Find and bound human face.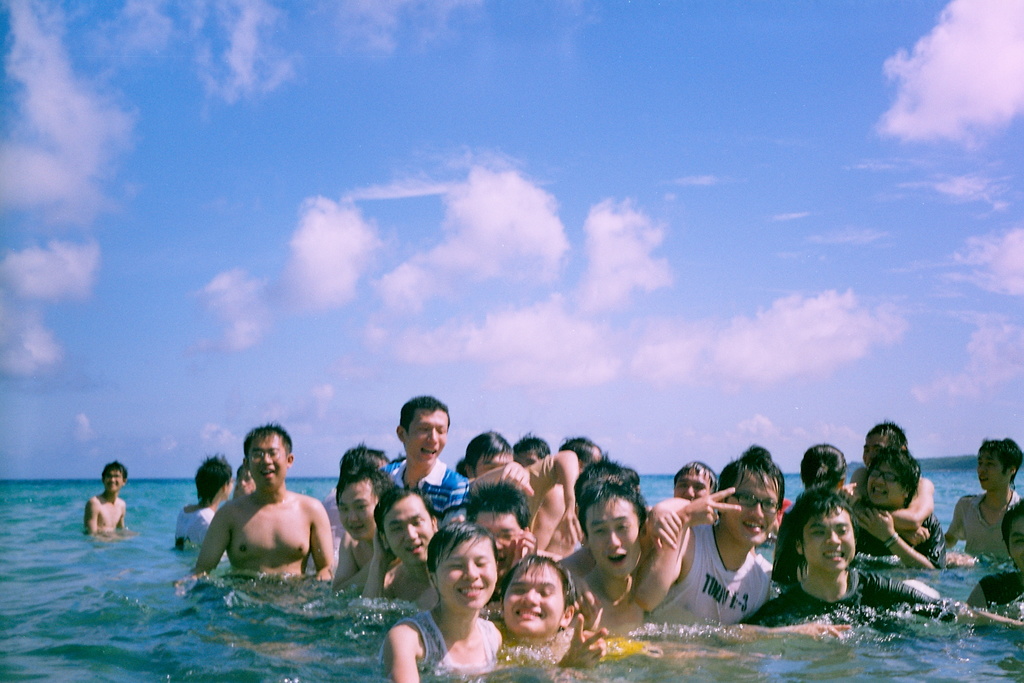
Bound: {"left": 860, "top": 431, "right": 886, "bottom": 475}.
